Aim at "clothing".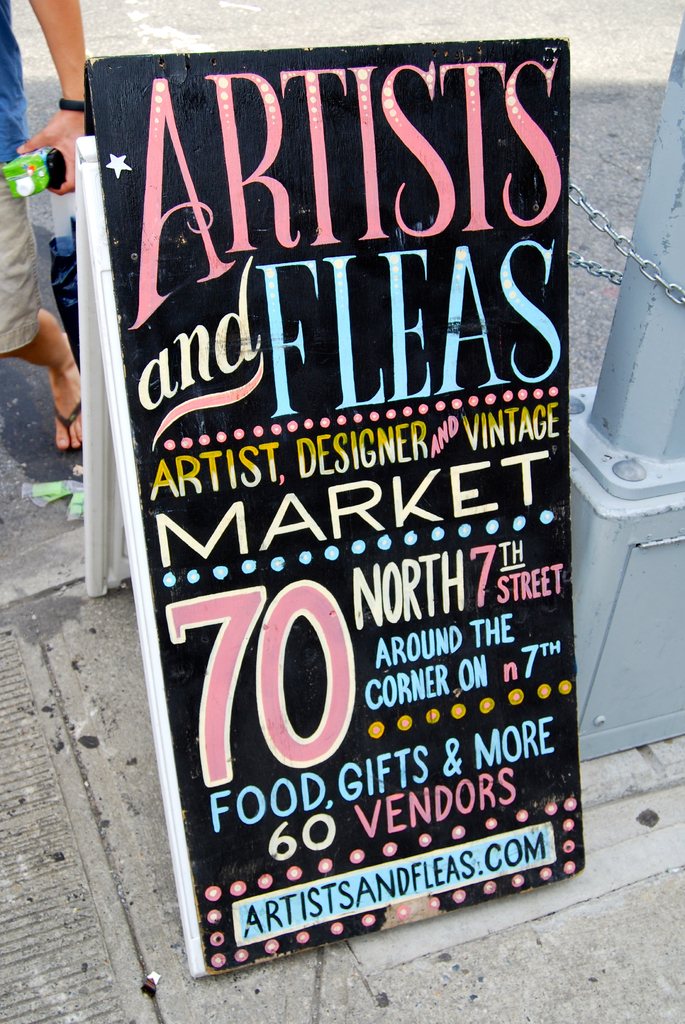
Aimed at [left=0, top=0, right=60, bottom=356].
